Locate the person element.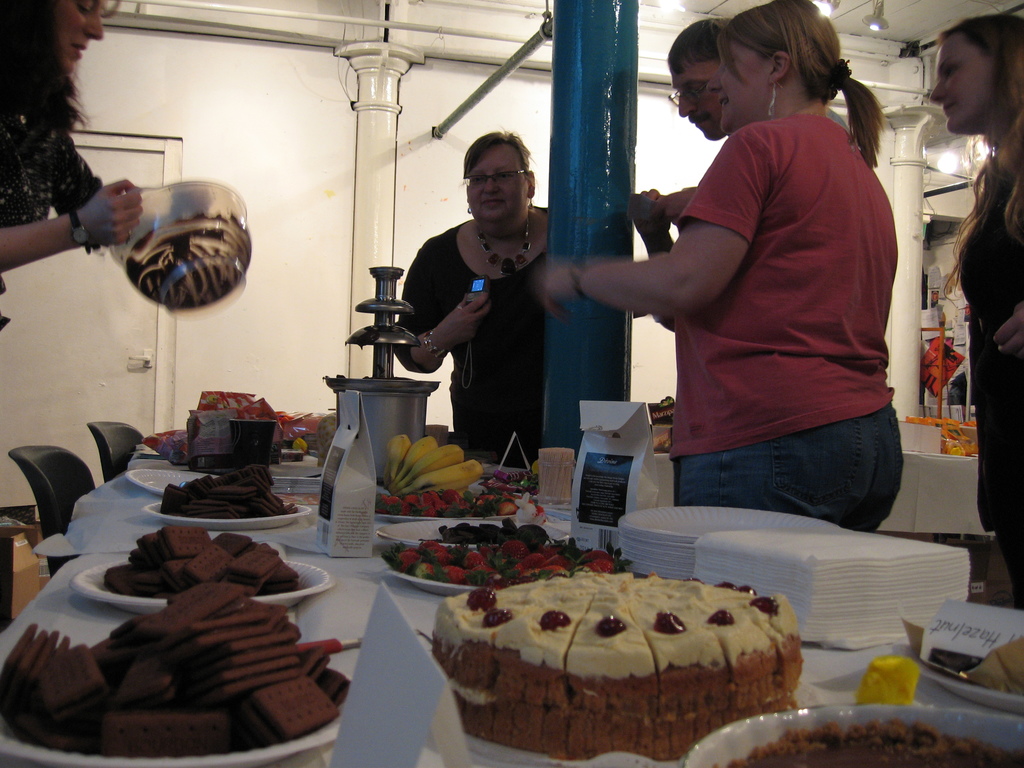
Element bbox: x1=394 y1=134 x2=575 y2=506.
